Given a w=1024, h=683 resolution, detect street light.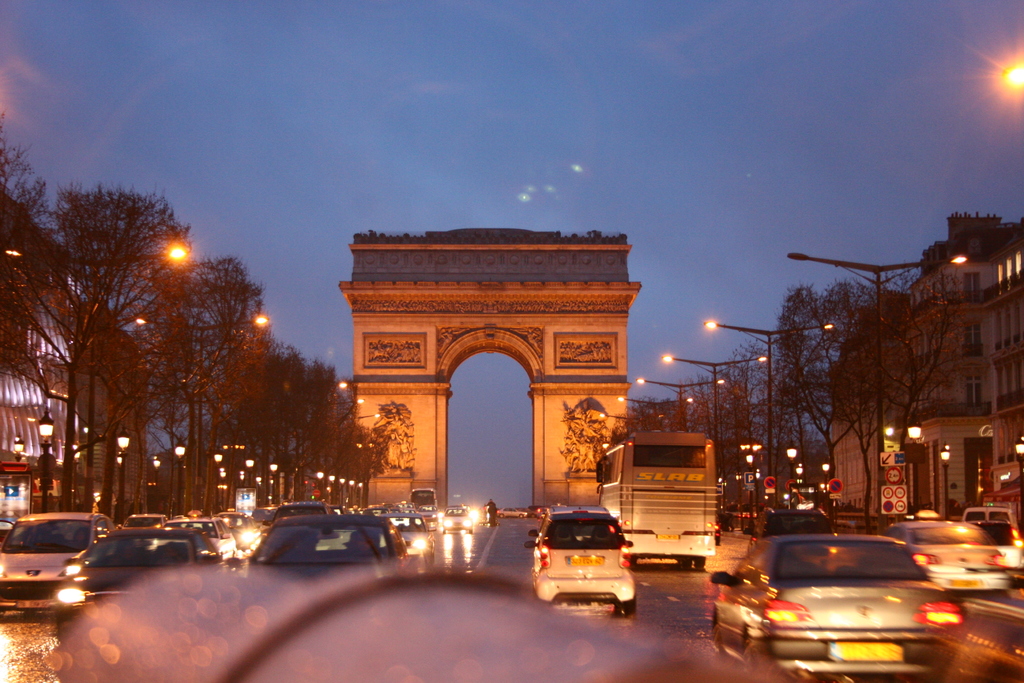
box=[992, 58, 1021, 90].
